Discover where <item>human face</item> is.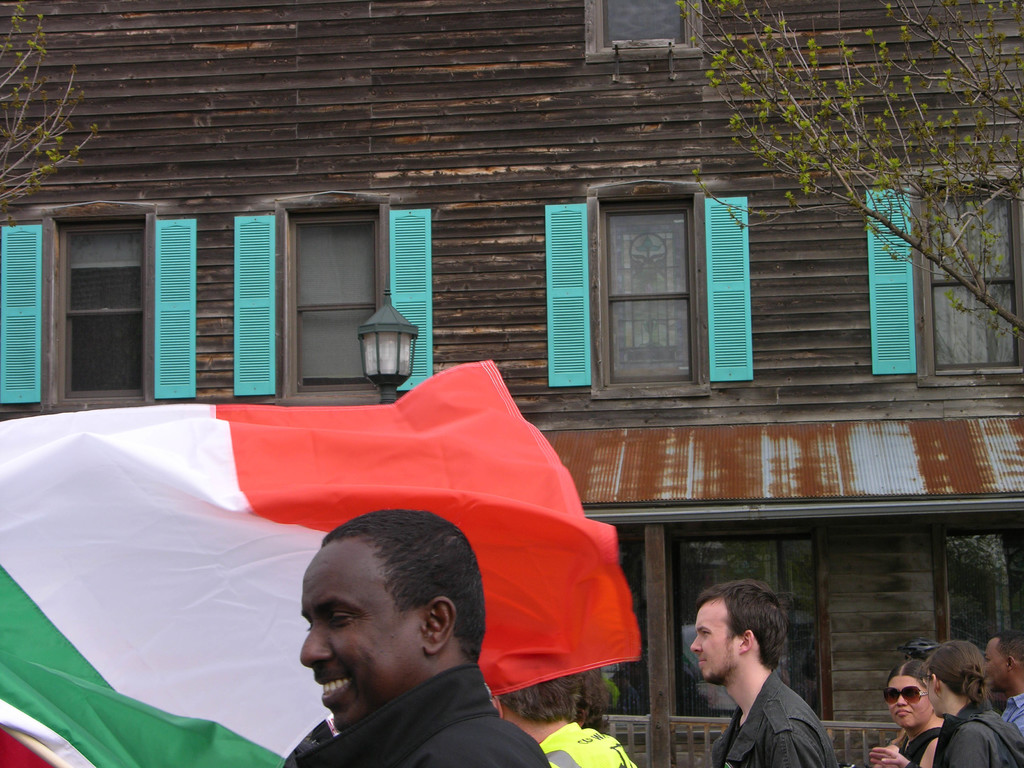
Discovered at {"left": 884, "top": 676, "right": 929, "bottom": 724}.
